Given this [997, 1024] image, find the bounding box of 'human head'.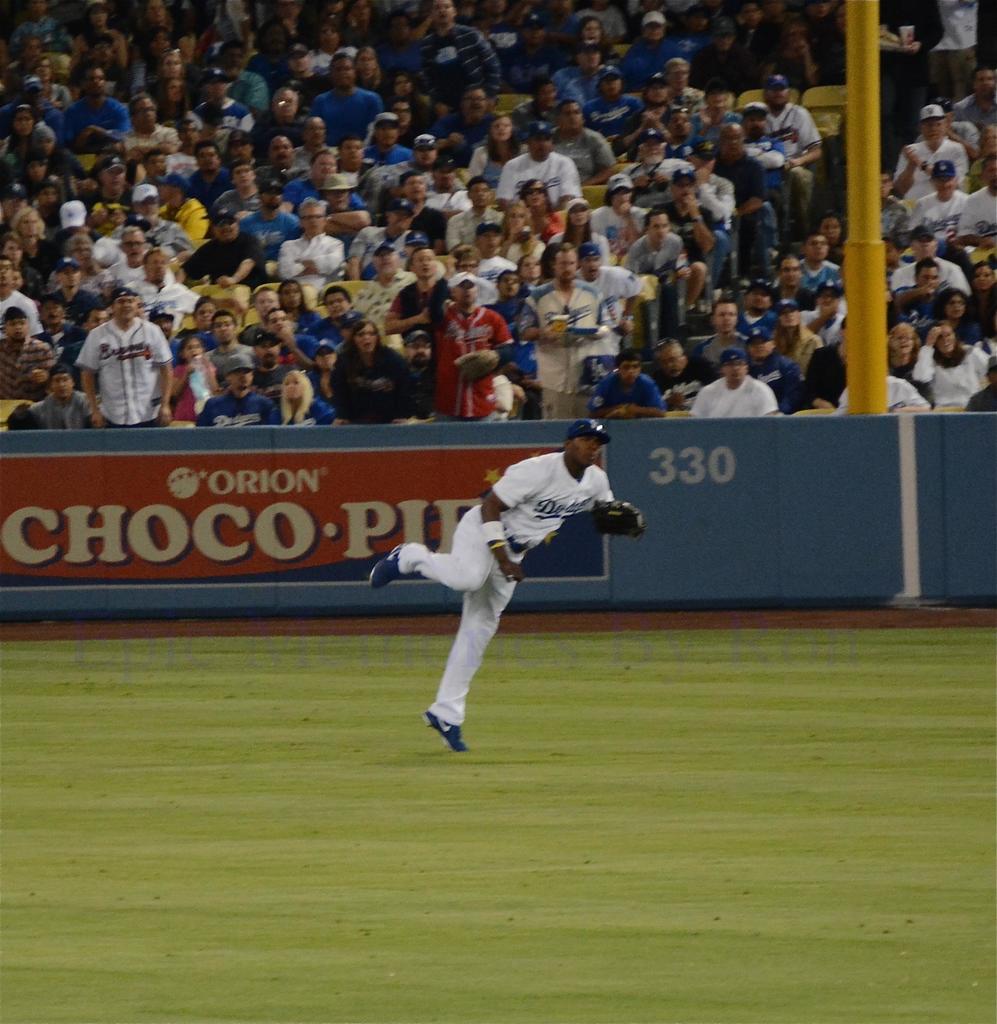
l=232, t=158, r=257, b=189.
